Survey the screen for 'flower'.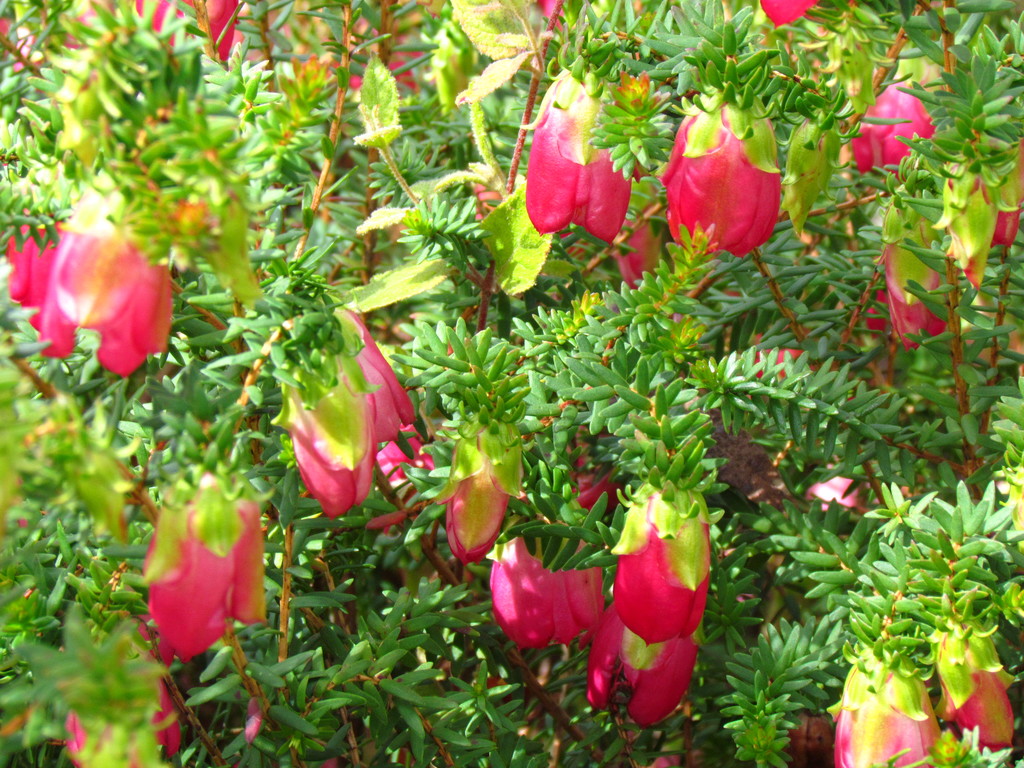
Survey found: (271, 307, 422, 519).
